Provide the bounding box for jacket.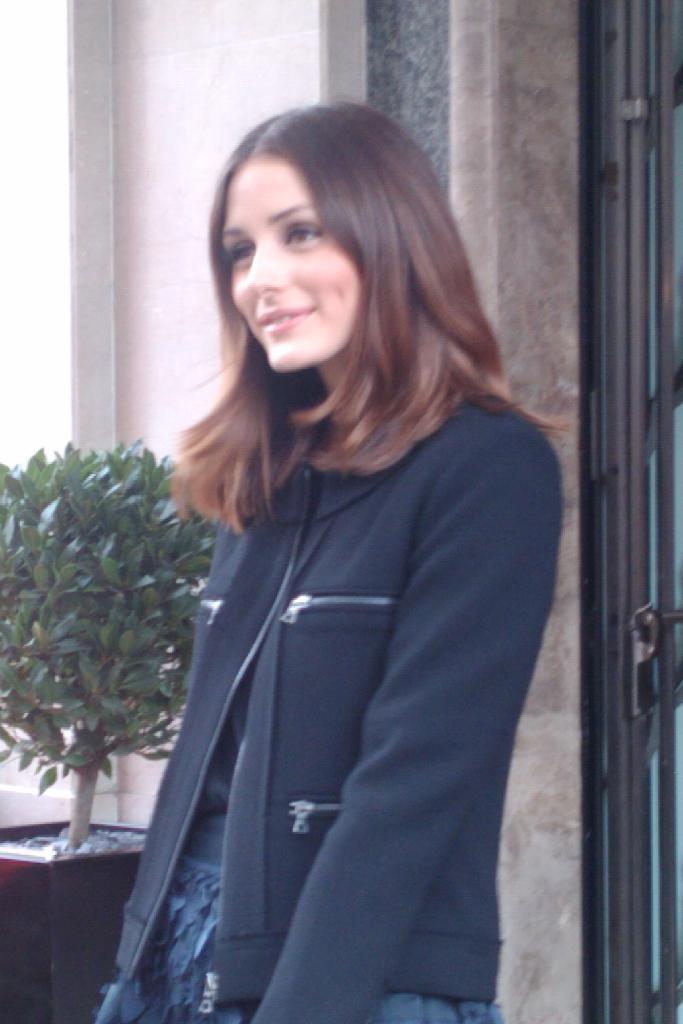
pyautogui.locateOnScreen(105, 261, 569, 970).
